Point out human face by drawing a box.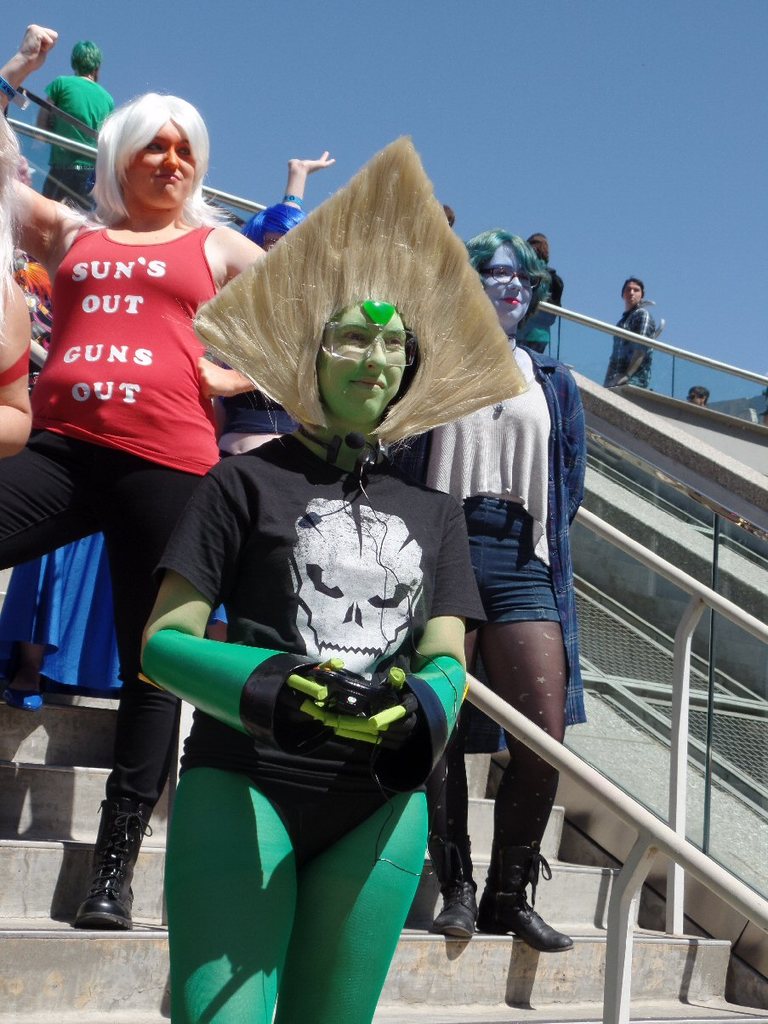
bbox(122, 128, 193, 208).
